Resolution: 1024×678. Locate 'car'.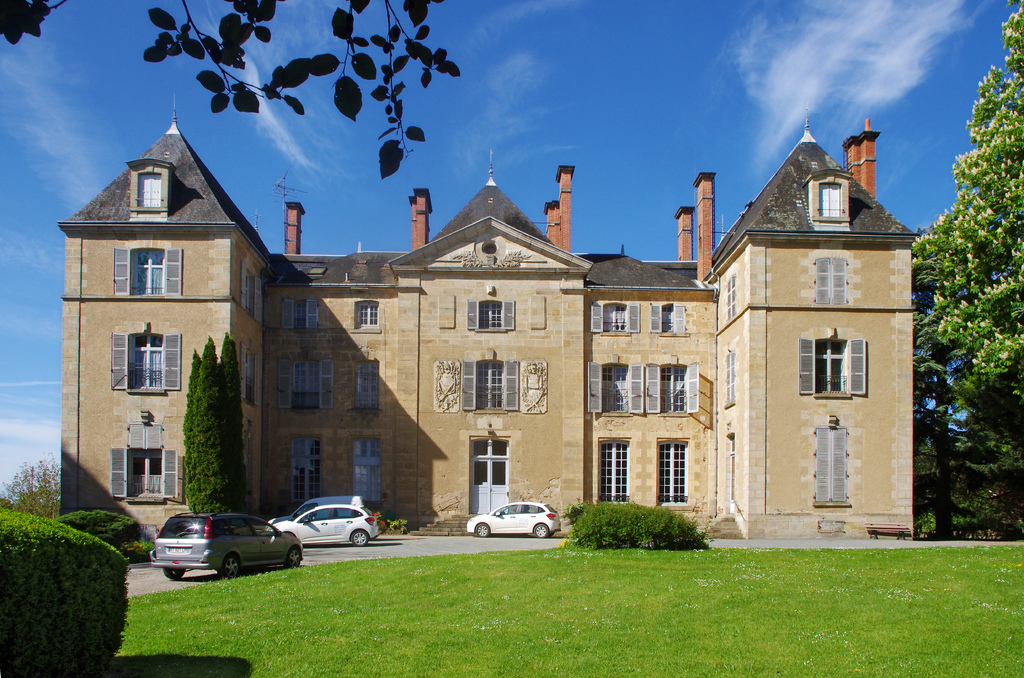
(466,501,561,540).
